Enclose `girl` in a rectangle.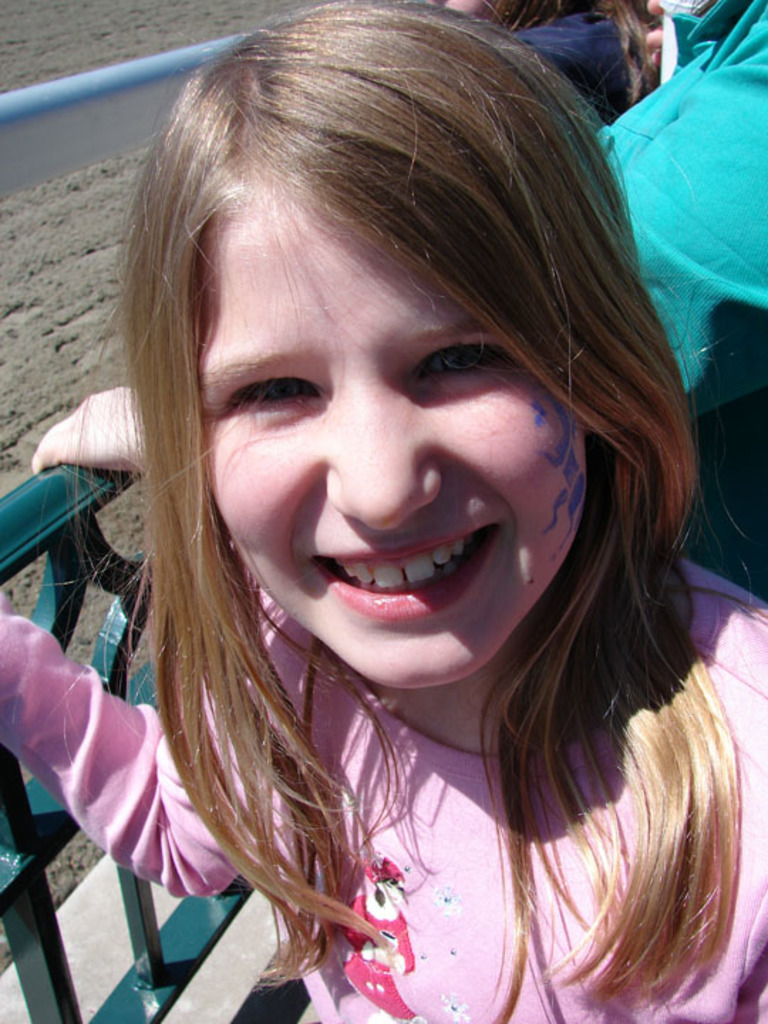
0 0 767 1023.
